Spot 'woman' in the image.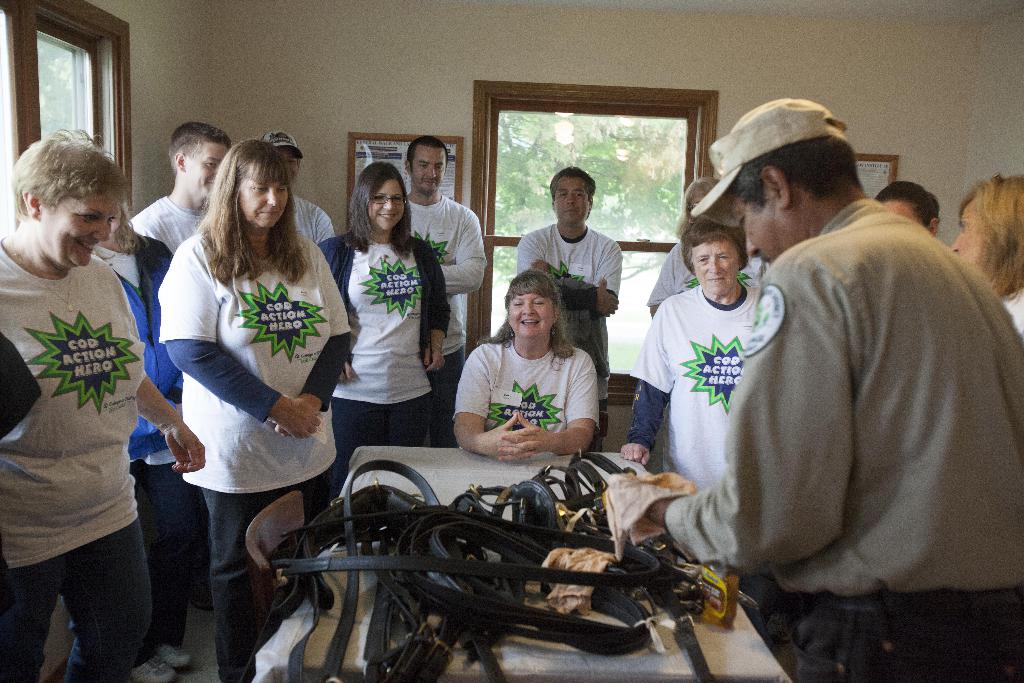
'woman' found at 321:159:451:542.
